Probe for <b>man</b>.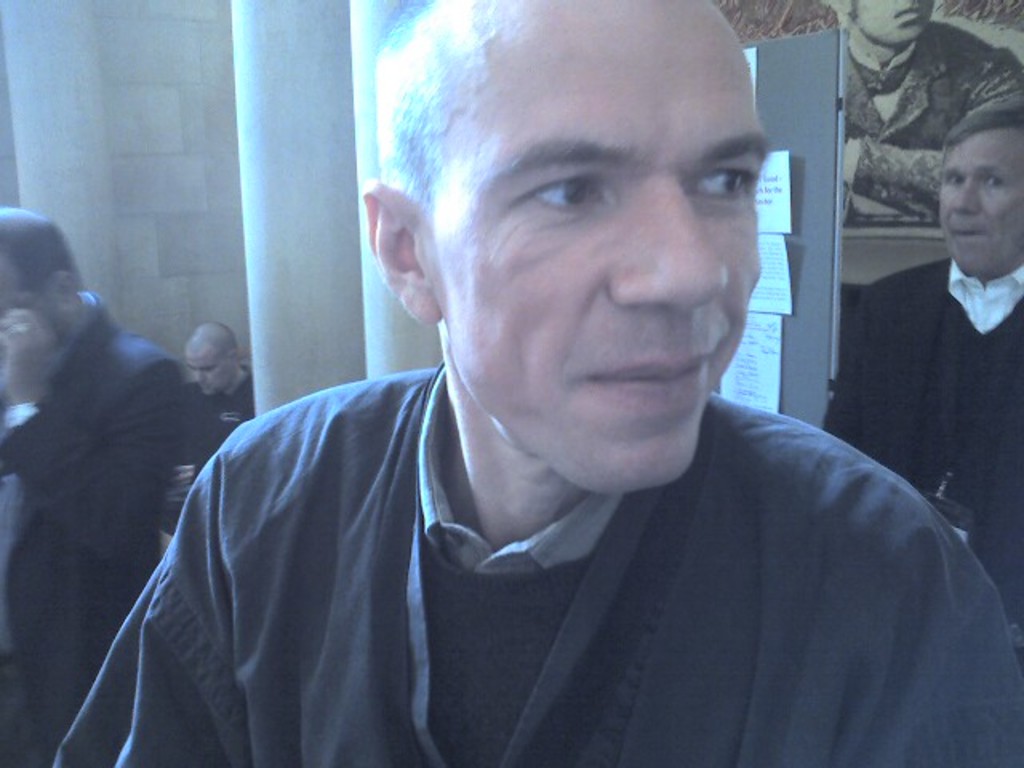
Probe result: <region>834, 0, 1022, 224</region>.
